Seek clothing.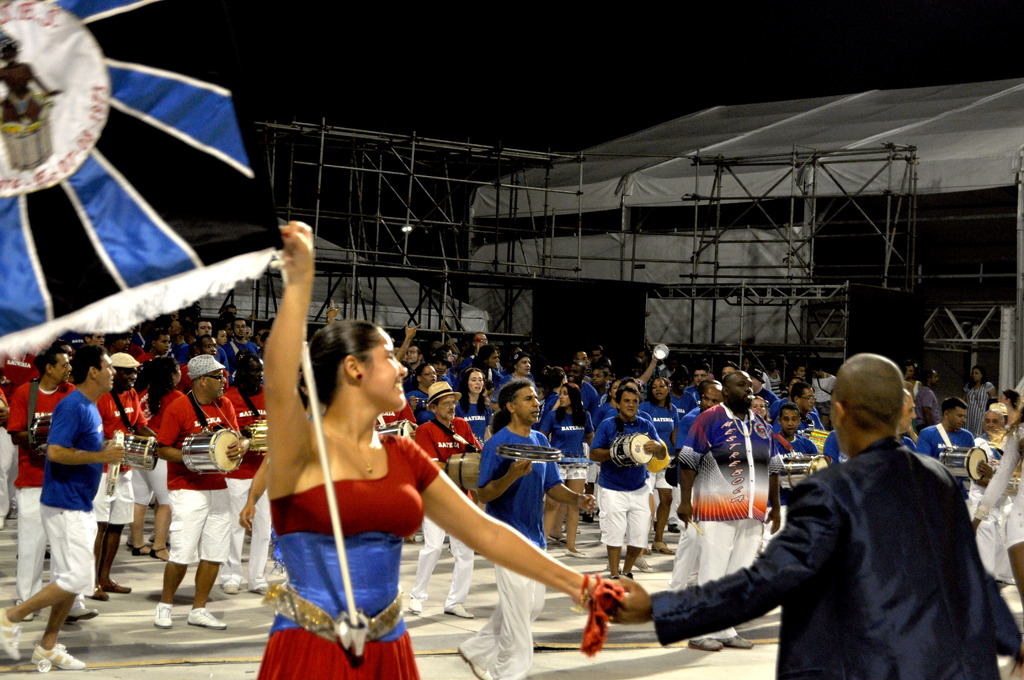
x1=18 y1=359 x2=122 y2=617.
